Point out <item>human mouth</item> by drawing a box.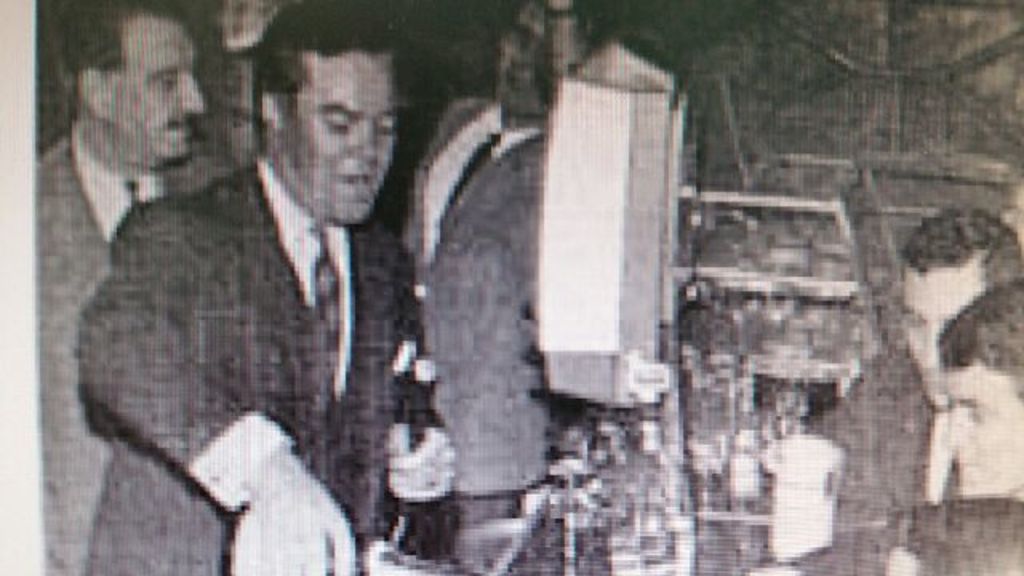
(333,171,373,189).
